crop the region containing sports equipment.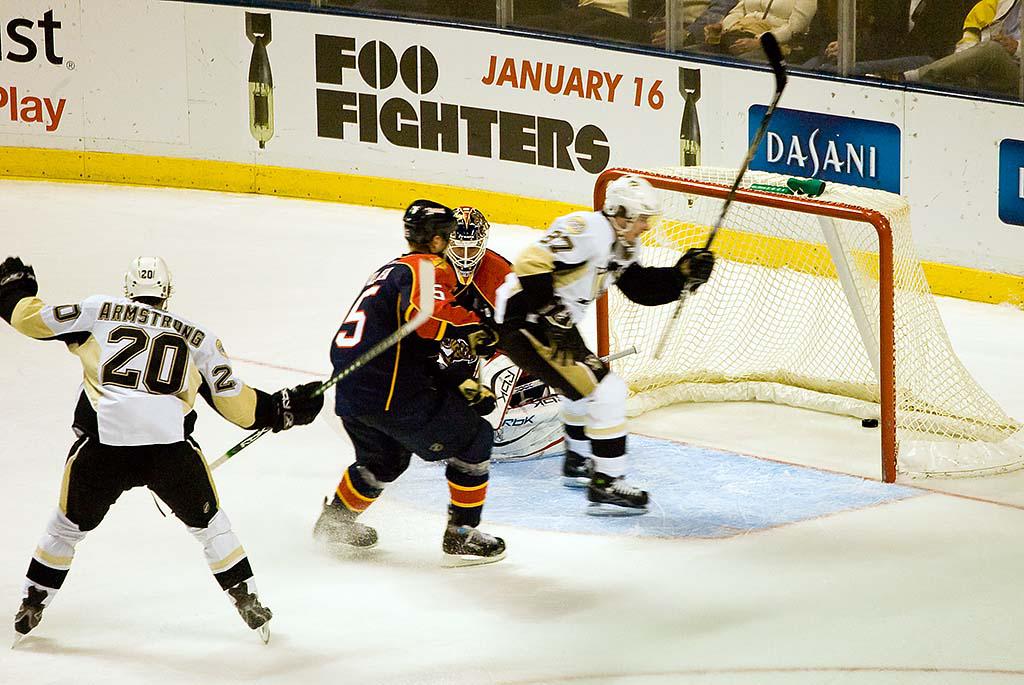
Crop region: [491,396,564,461].
